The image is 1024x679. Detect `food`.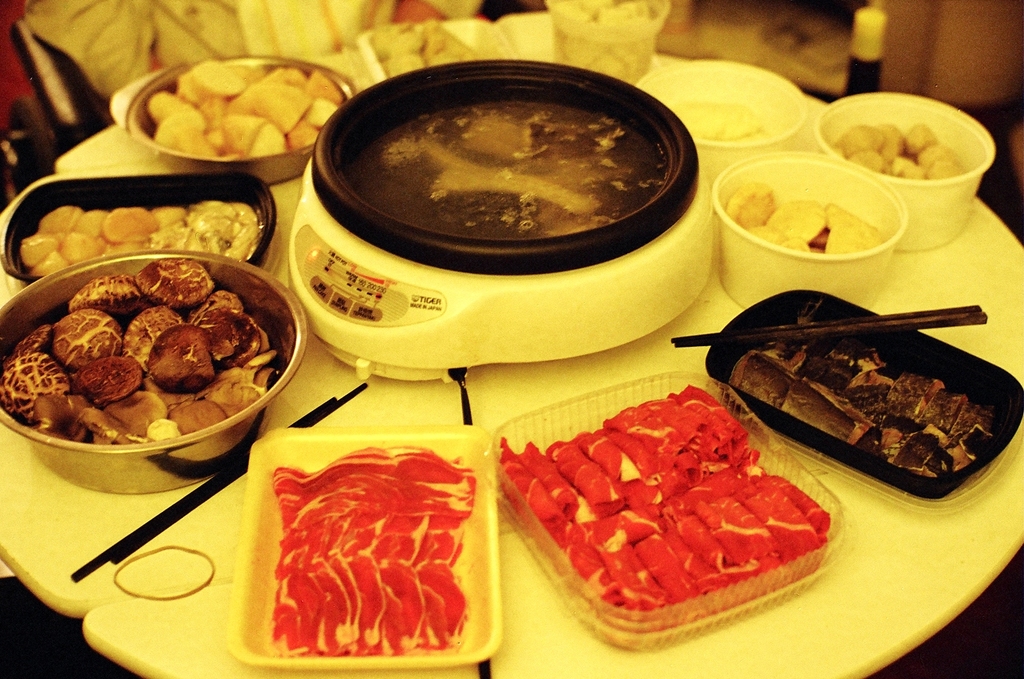
Detection: [left=19, top=202, right=263, bottom=280].
